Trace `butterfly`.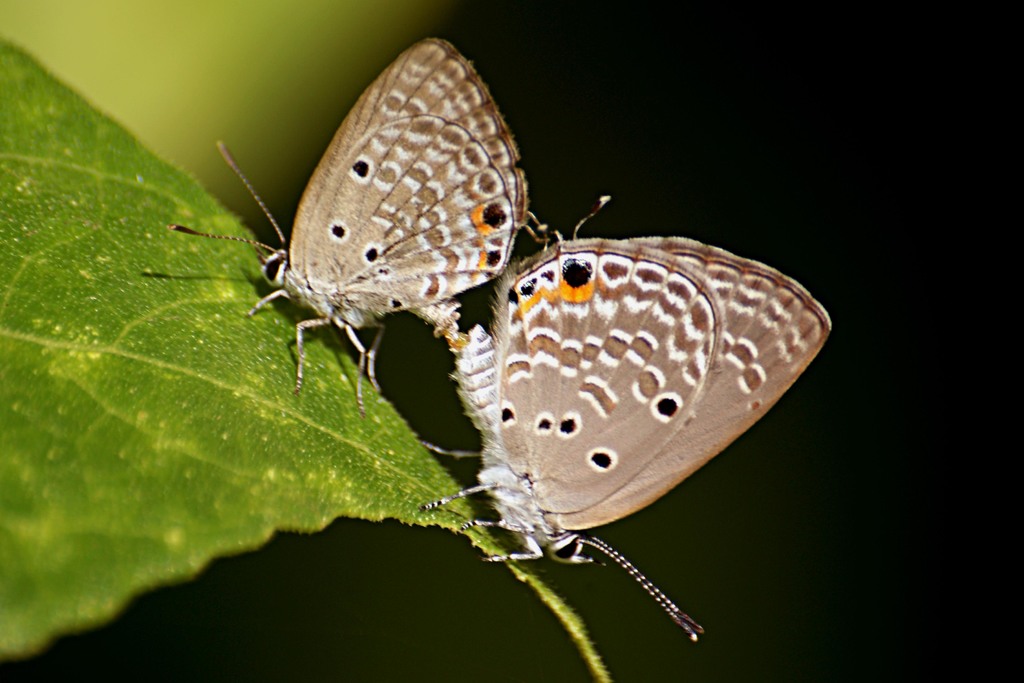
Traced to 387,212,825,618.
